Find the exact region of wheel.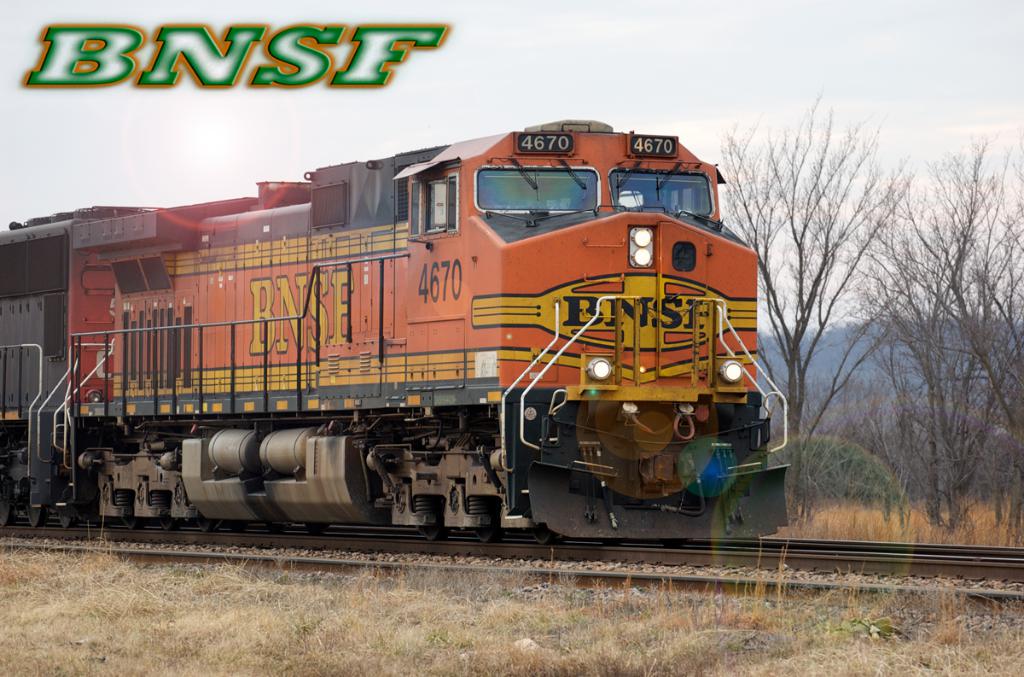
Exact region: [26, 505, 49, 528].
